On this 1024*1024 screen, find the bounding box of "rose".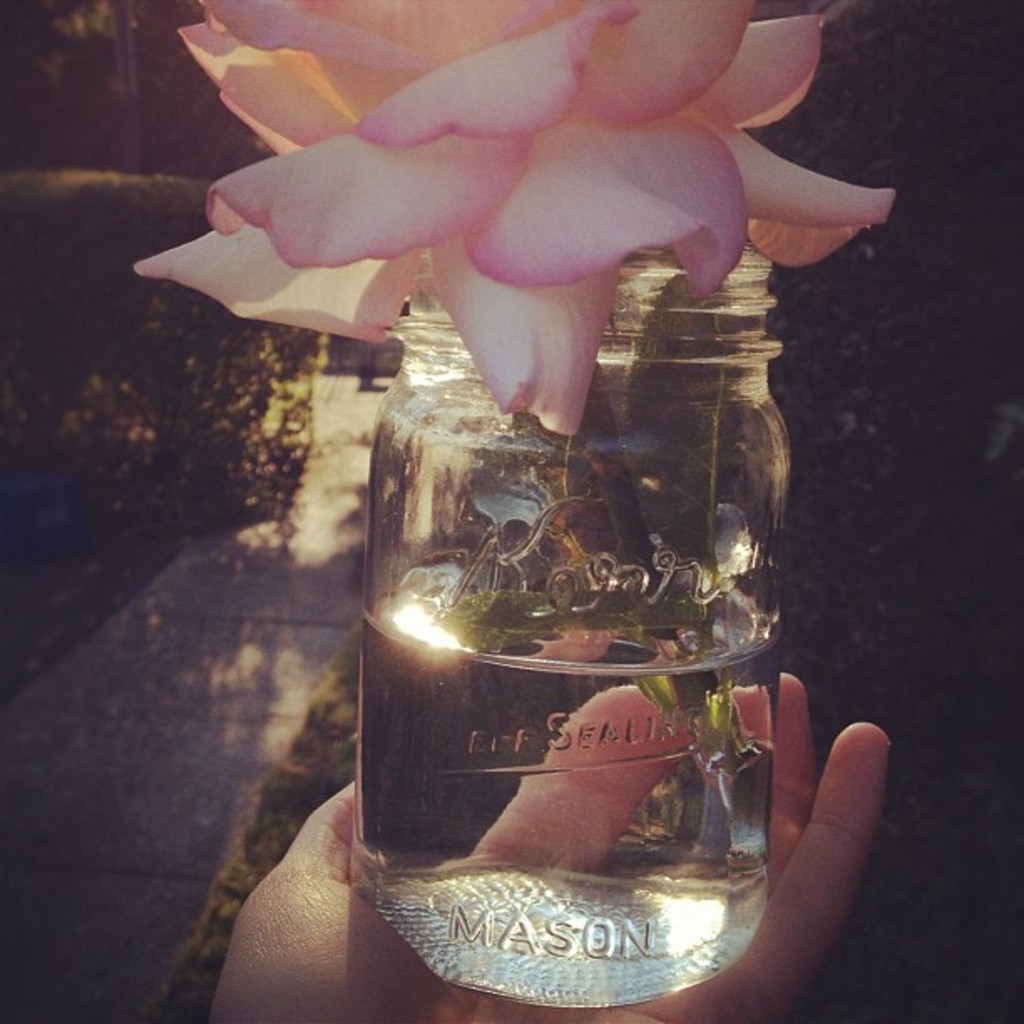
Bounding box: x1=120, y1=0, x2=899, y2=433.
